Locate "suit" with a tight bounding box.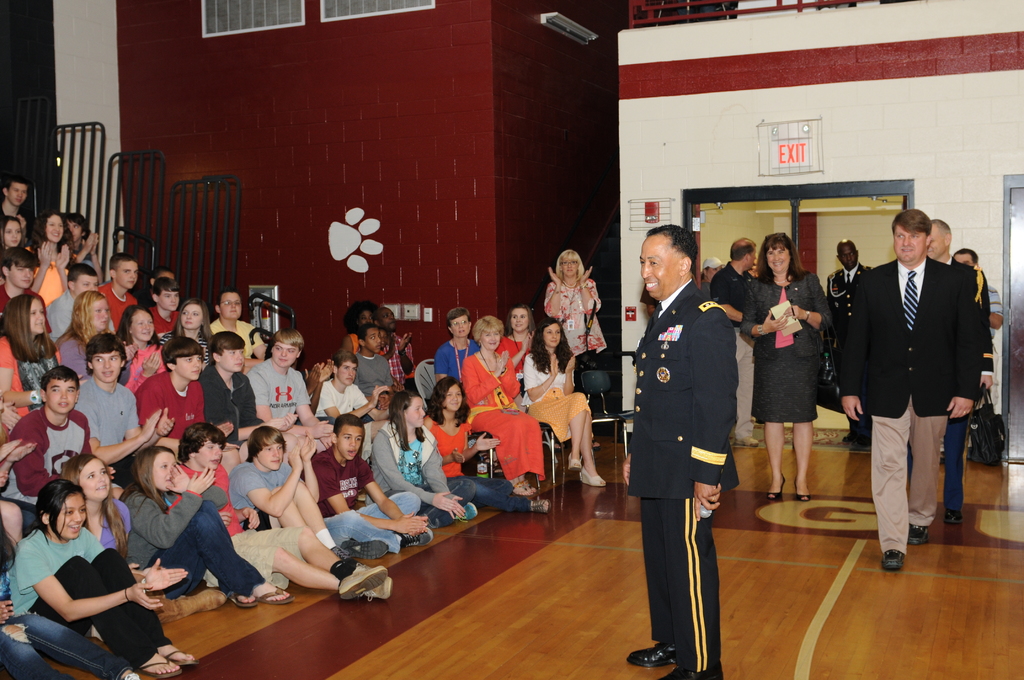
rect(832, 263, 869, 436).
